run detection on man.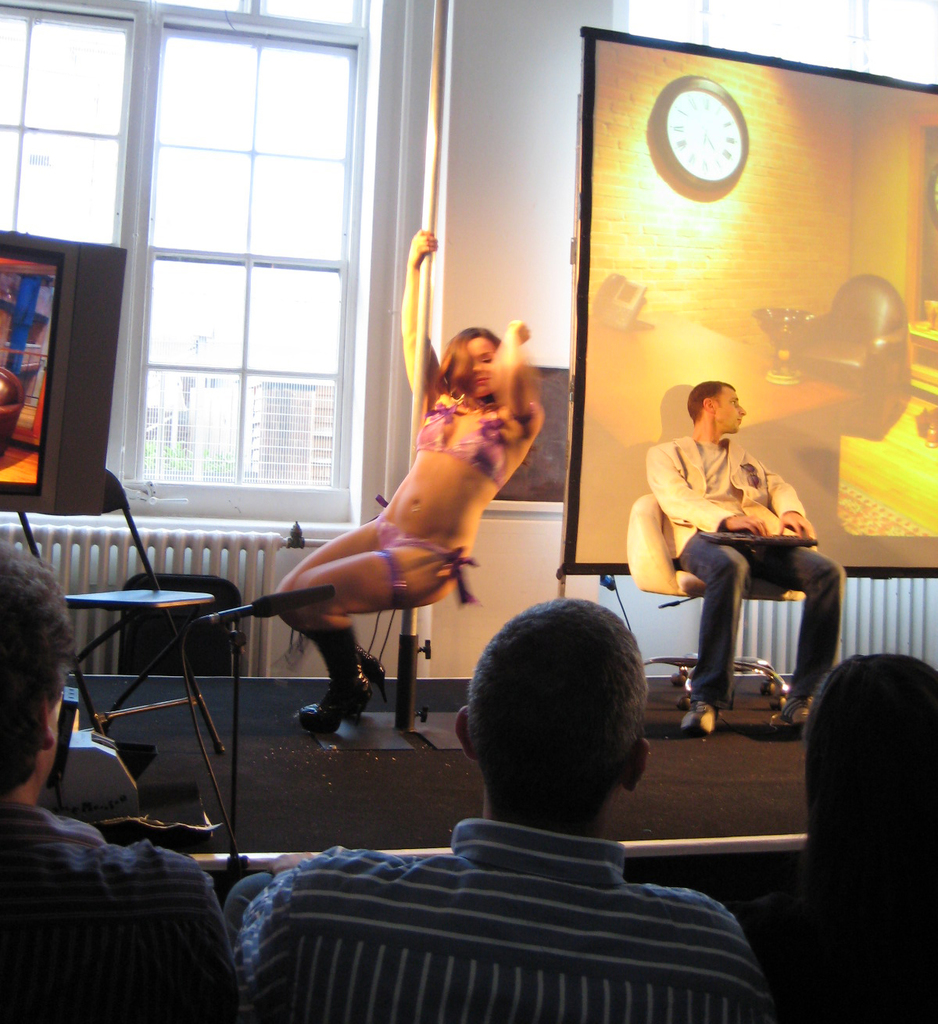
Result: x1=0 y1=532 x2=251 y2=1023.
